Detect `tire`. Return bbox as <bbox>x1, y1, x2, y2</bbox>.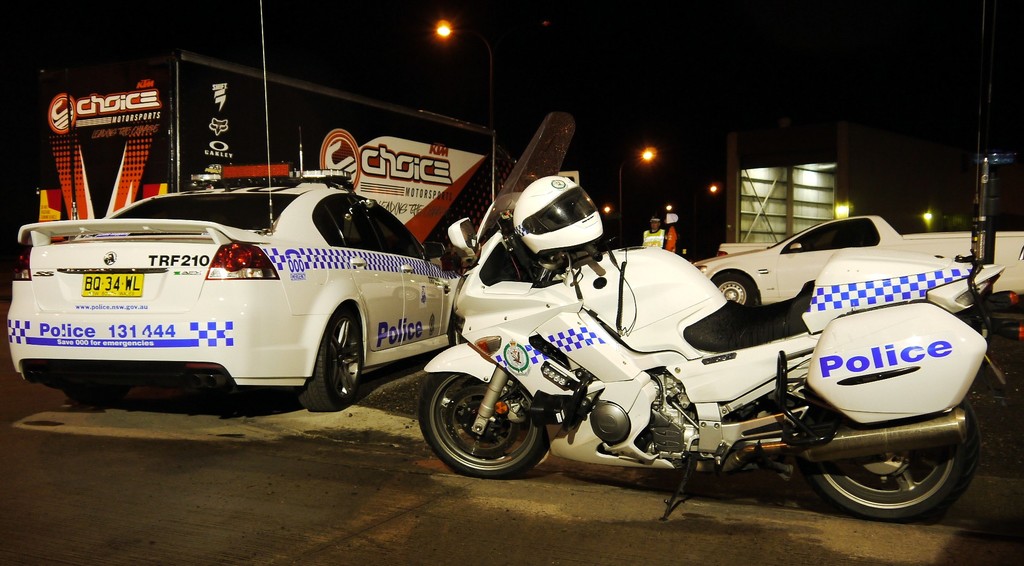
<bbox>289, 302, 368, 409</bbox>.
